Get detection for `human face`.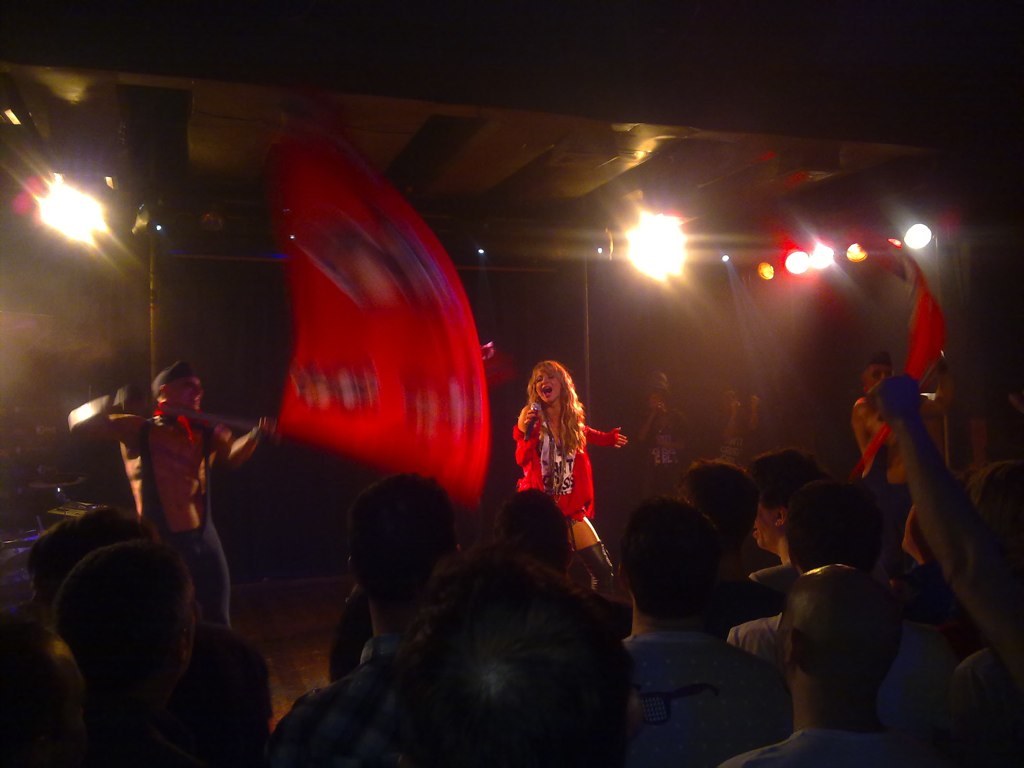
Detection: 535/367/561/405.
